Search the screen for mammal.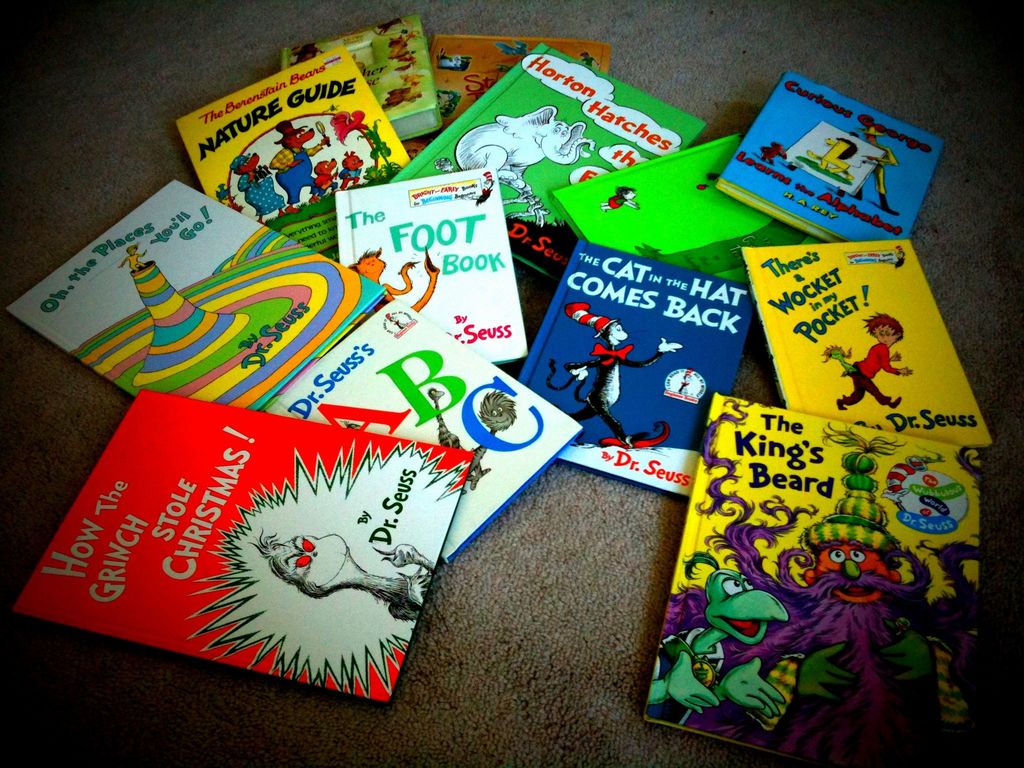
Found at locate(307, 156, 335, 197).
